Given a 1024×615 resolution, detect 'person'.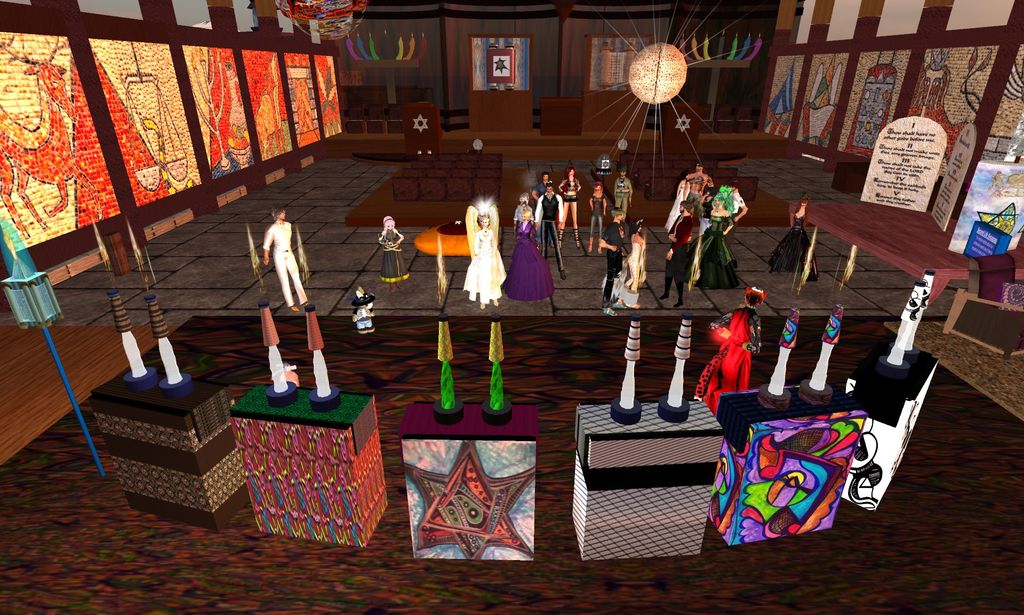
<bbox>555, 163, 582, 254</bbox>.
